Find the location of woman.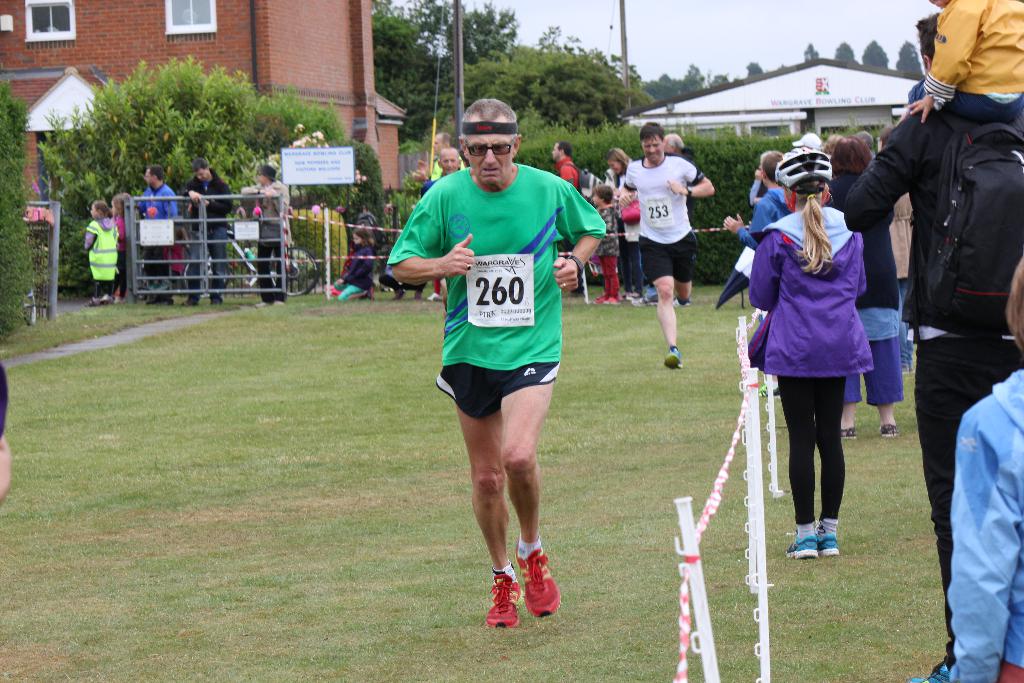
Location: <region>746, 165, 895, 553</region>.
